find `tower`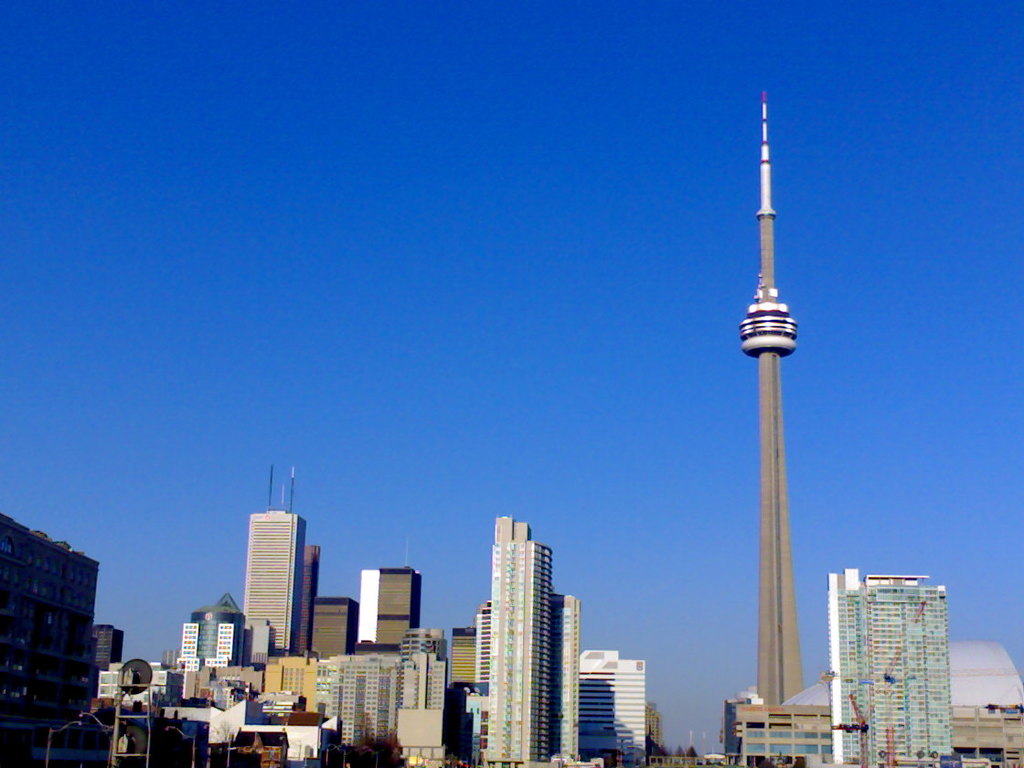
<bbox>340, 657, 392, 767</bbox>
